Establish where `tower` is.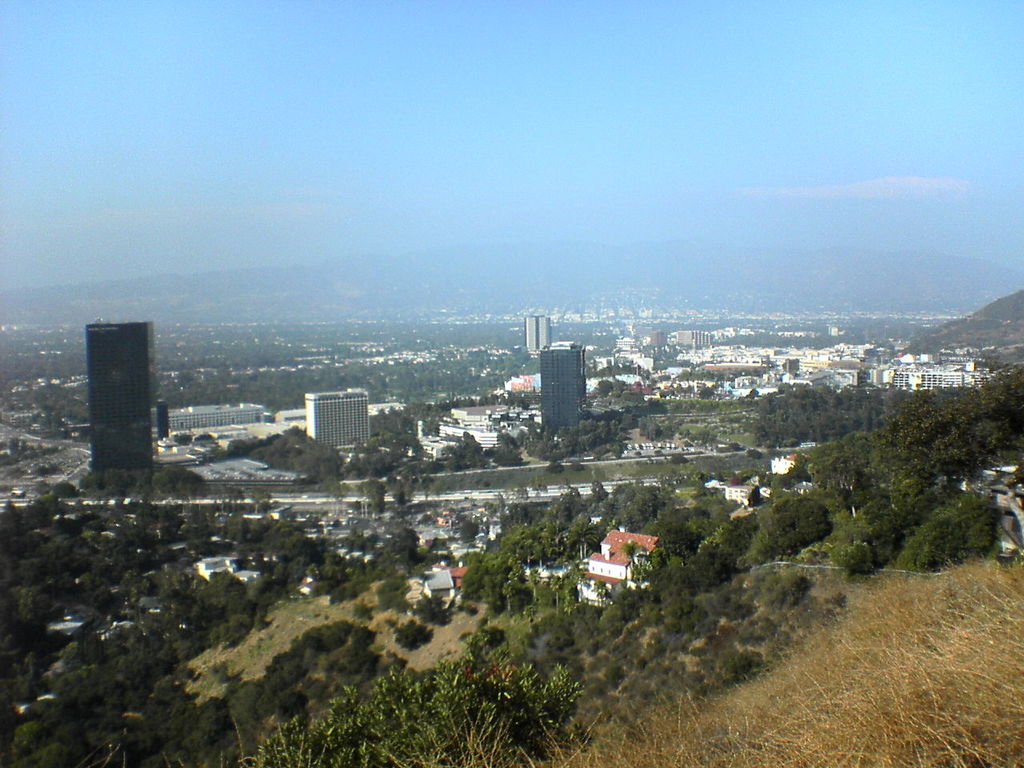
Established at [x1=527, y1=314, x2=554, y2=354].
